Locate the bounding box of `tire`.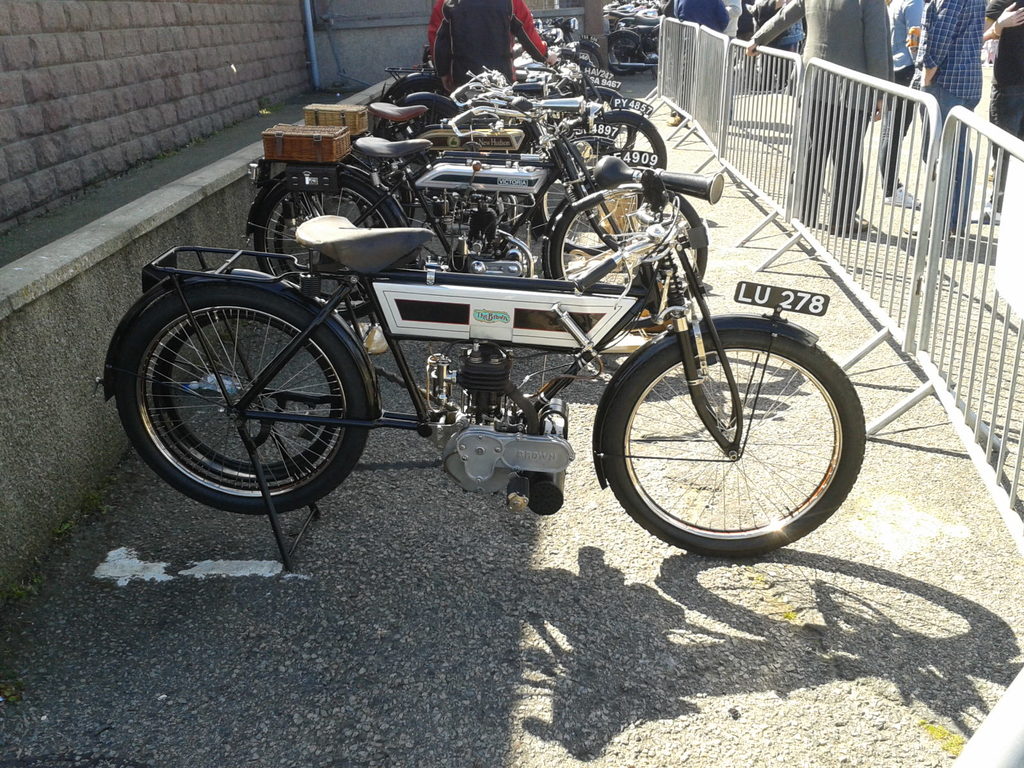
Bounding box: box(591, 93, 636, 154).
